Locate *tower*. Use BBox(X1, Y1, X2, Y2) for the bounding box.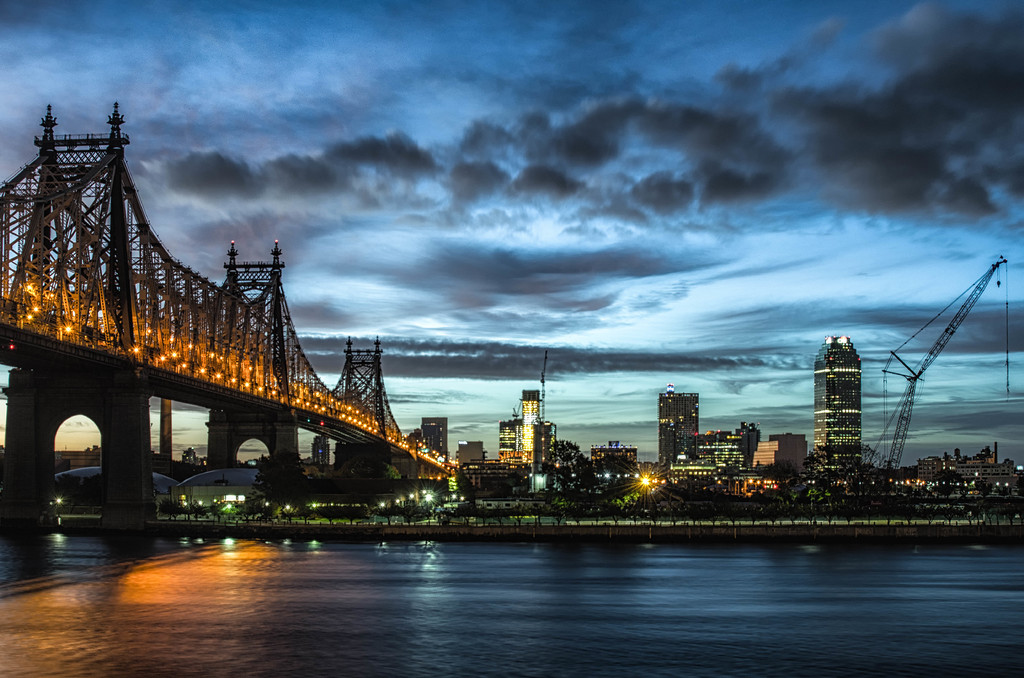
BBox(810, 330, 862, 508).
